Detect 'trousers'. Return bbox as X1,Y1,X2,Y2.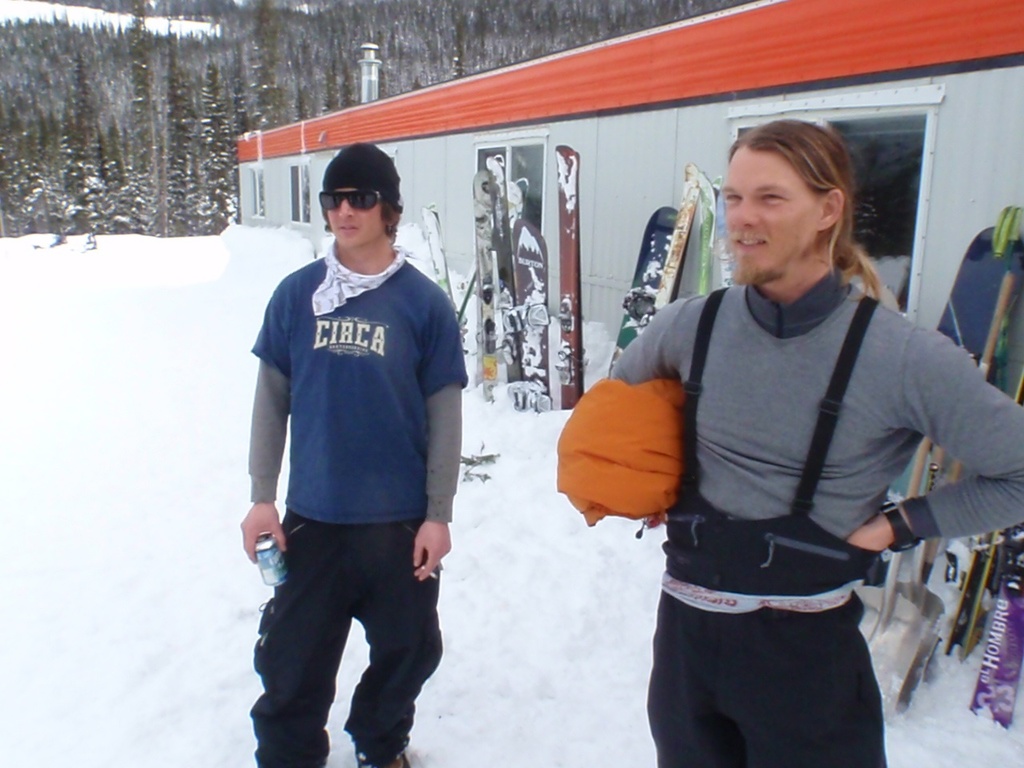
249,506,444,767.
